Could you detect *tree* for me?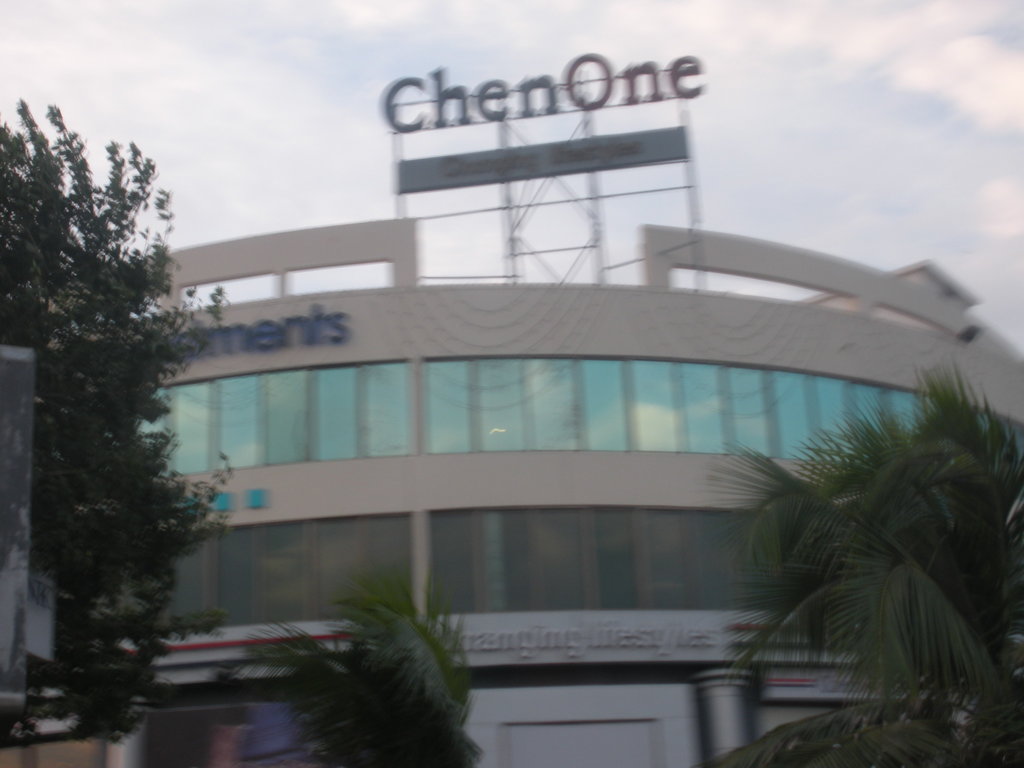
Detection result: region(214, 582, 498, 767).
